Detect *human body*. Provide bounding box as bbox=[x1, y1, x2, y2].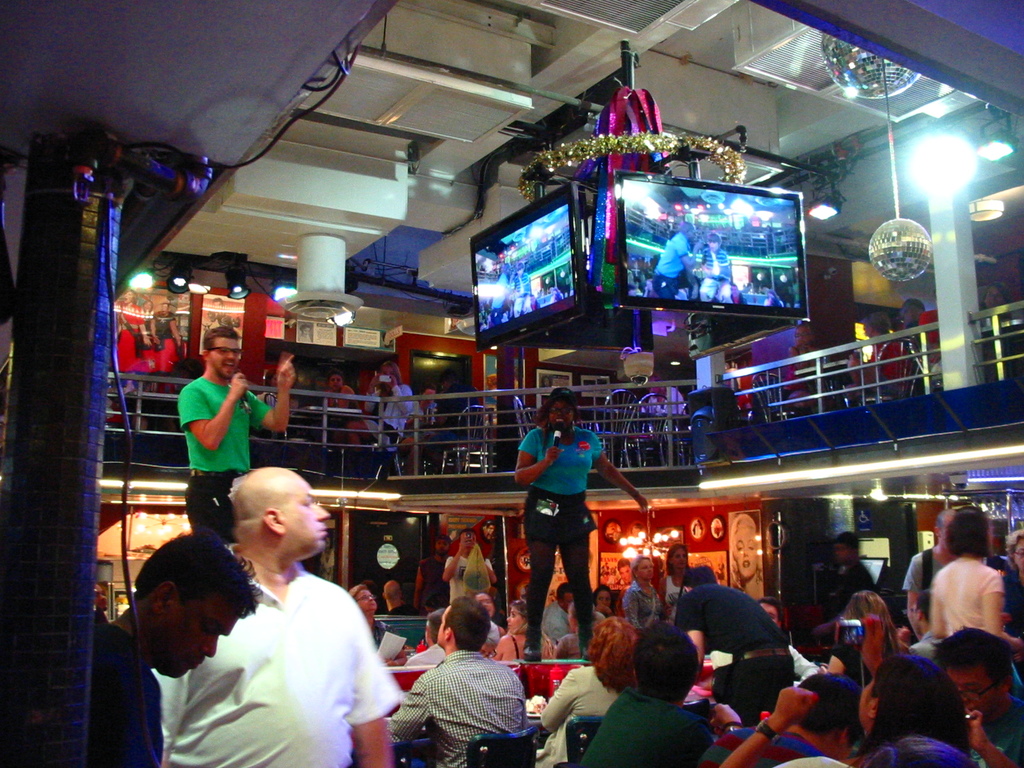
bbox=[89, 529, 259, 767].
